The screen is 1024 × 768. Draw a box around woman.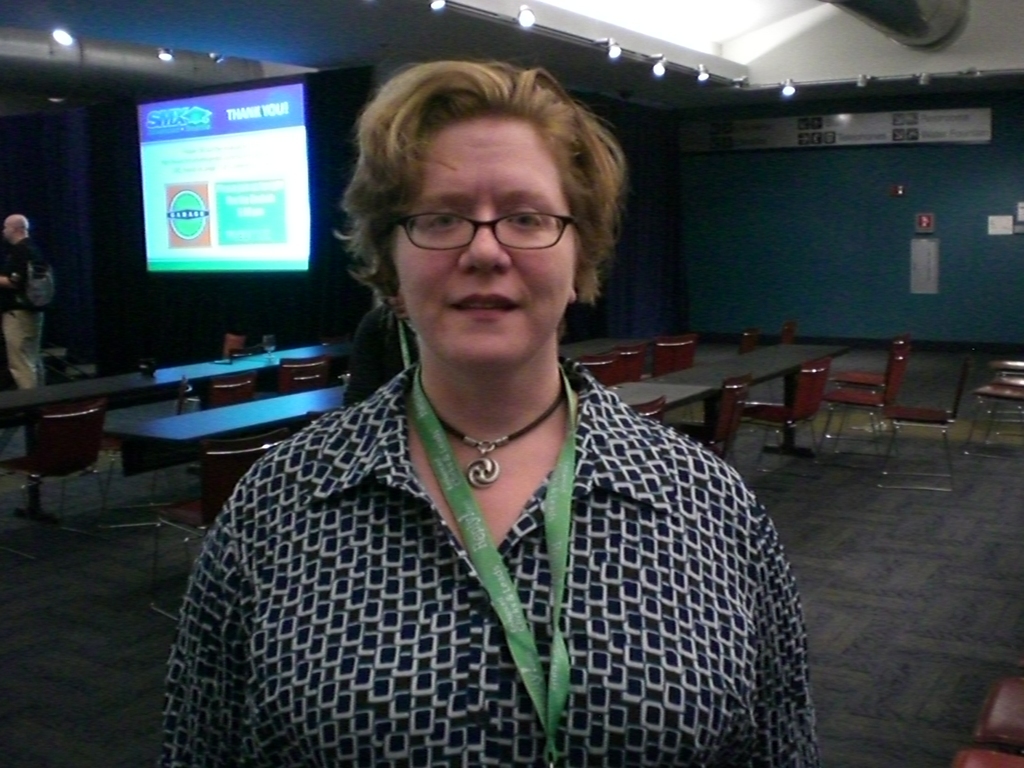
bbox=(161, 84, 819, 765).
